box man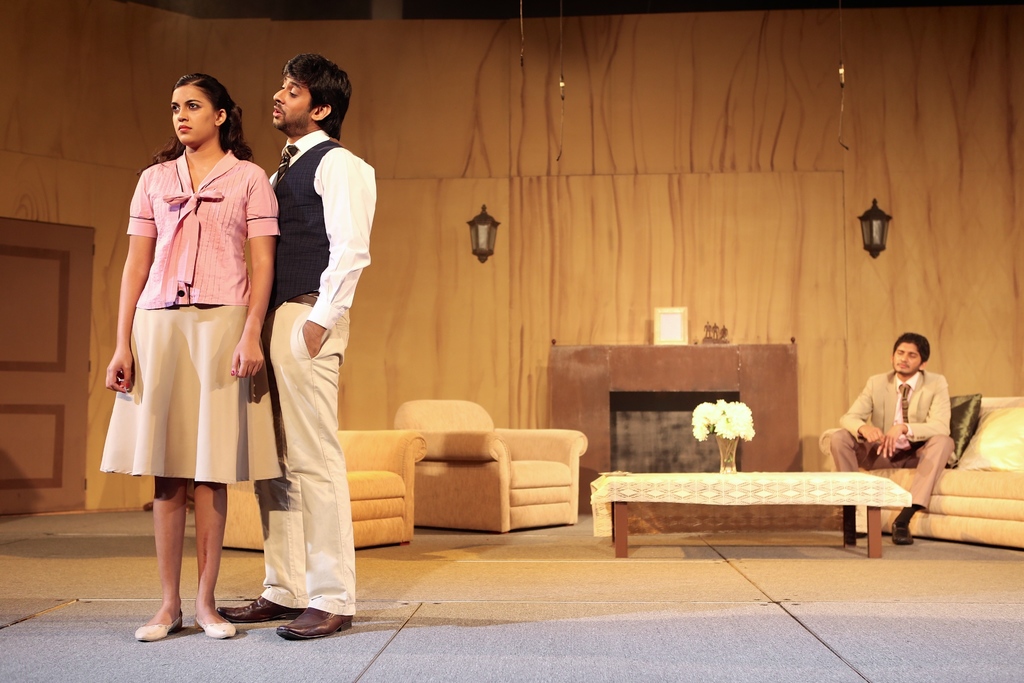
pyautogui.locateOnScreen(265, 65, 372, 660)
